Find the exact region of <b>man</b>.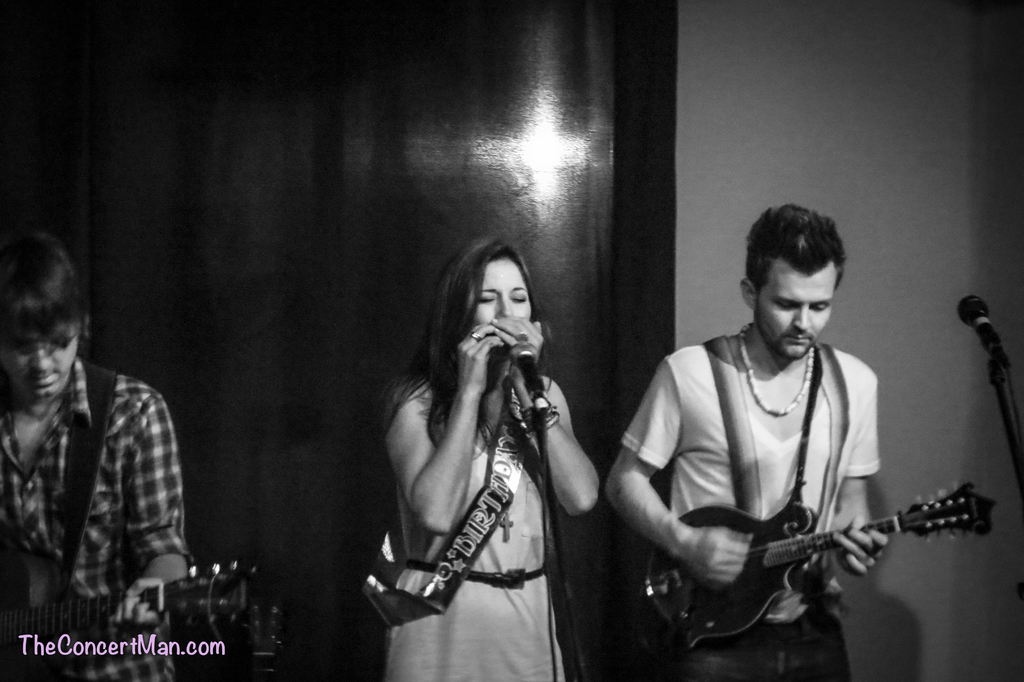
Exact region: 605:199:890:681.
